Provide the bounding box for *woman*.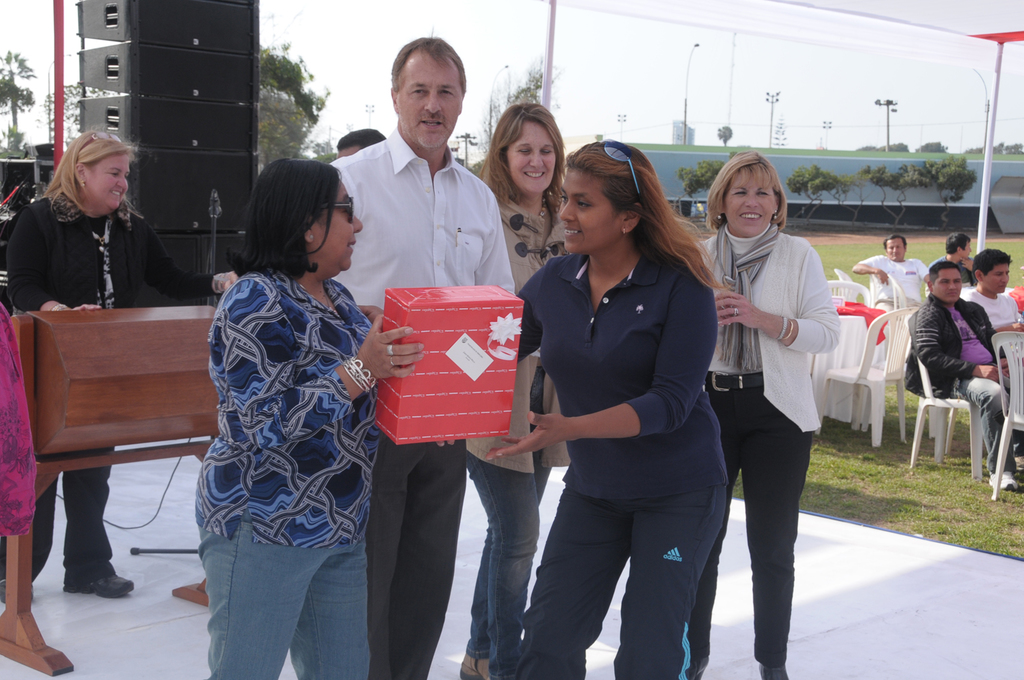
<box>460,102,588,679</box>.
